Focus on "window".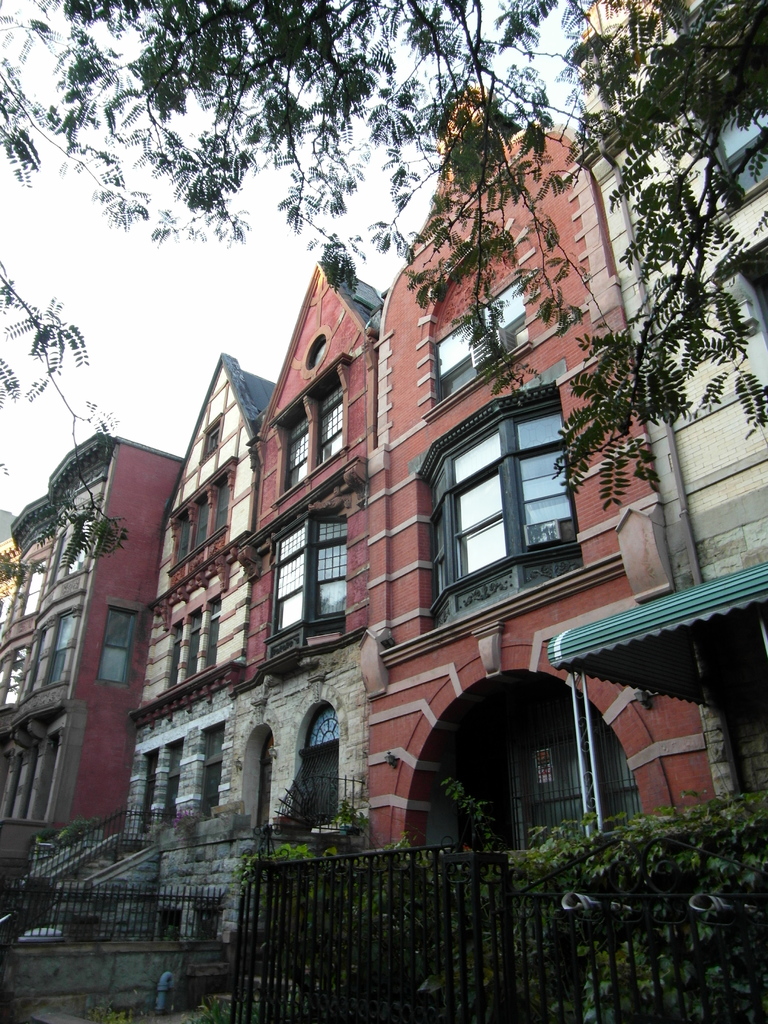
Focused at (166,454,234,586).
